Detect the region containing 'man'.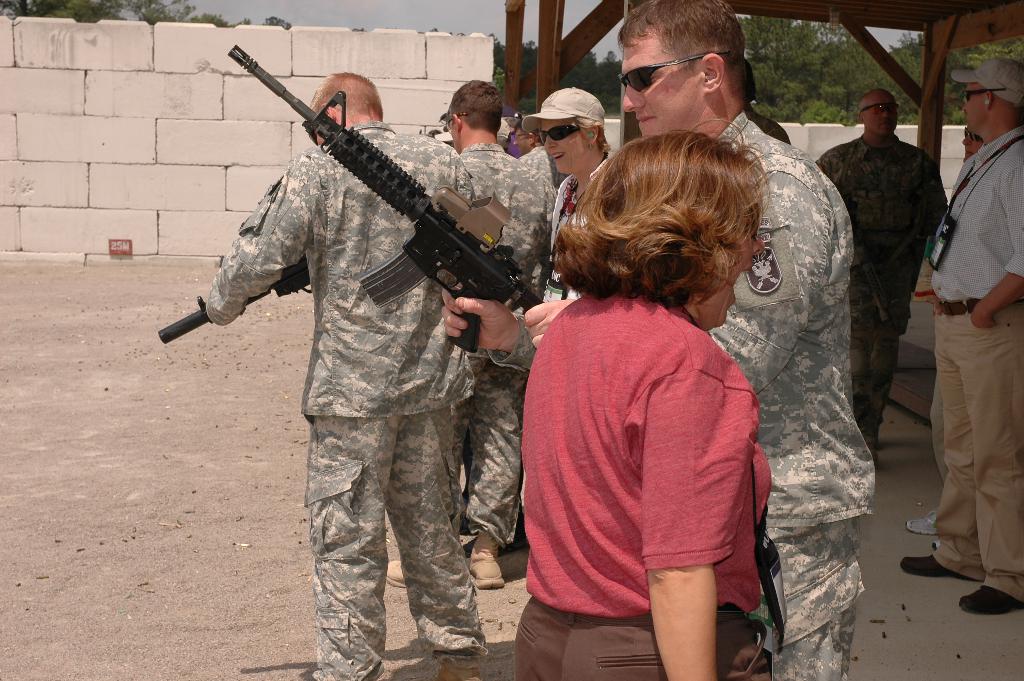
bbox=[201, 66, 480, 680].
